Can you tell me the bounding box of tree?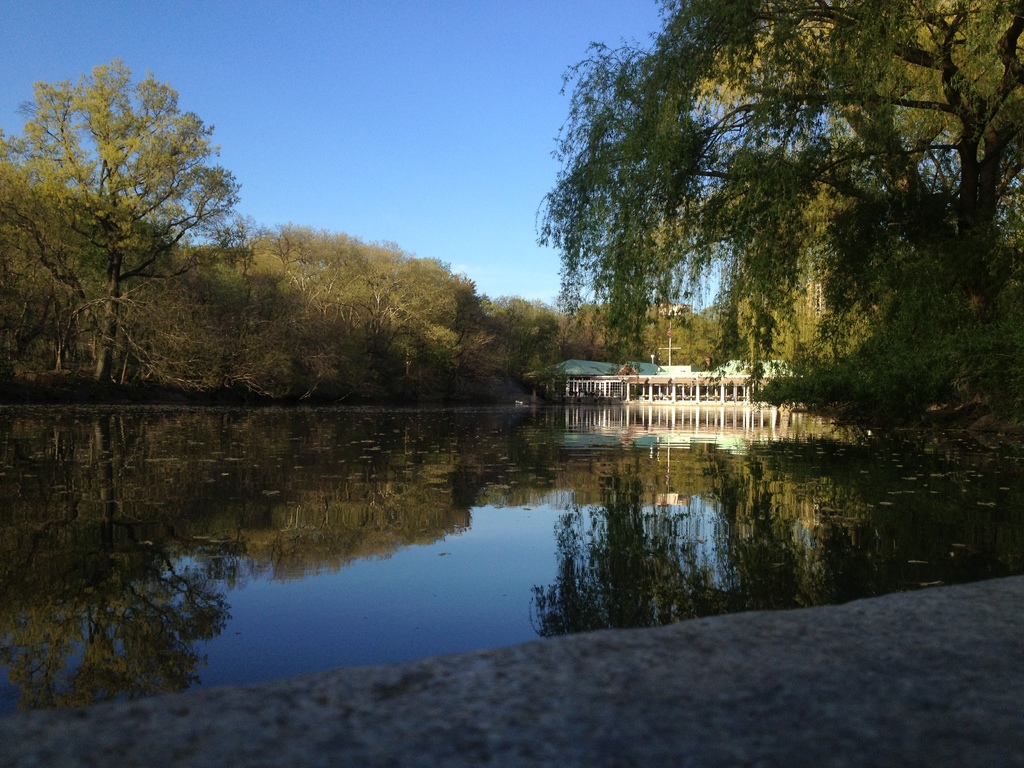
(551,279,668,377).
